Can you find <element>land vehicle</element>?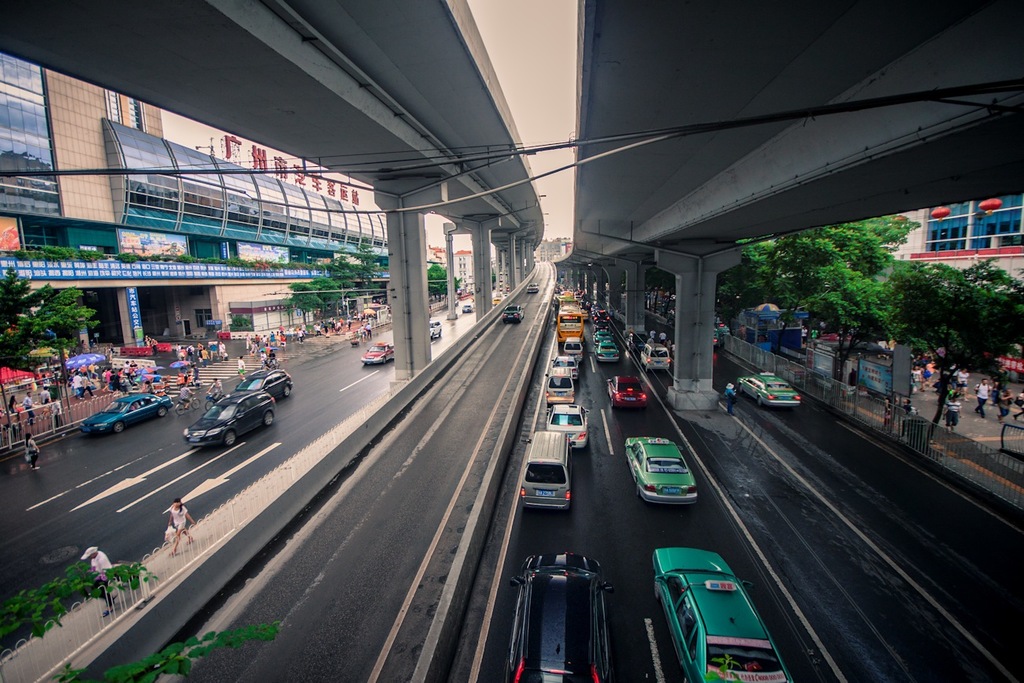
Yes, bounding box: box=[526, 431, 575, 501].
